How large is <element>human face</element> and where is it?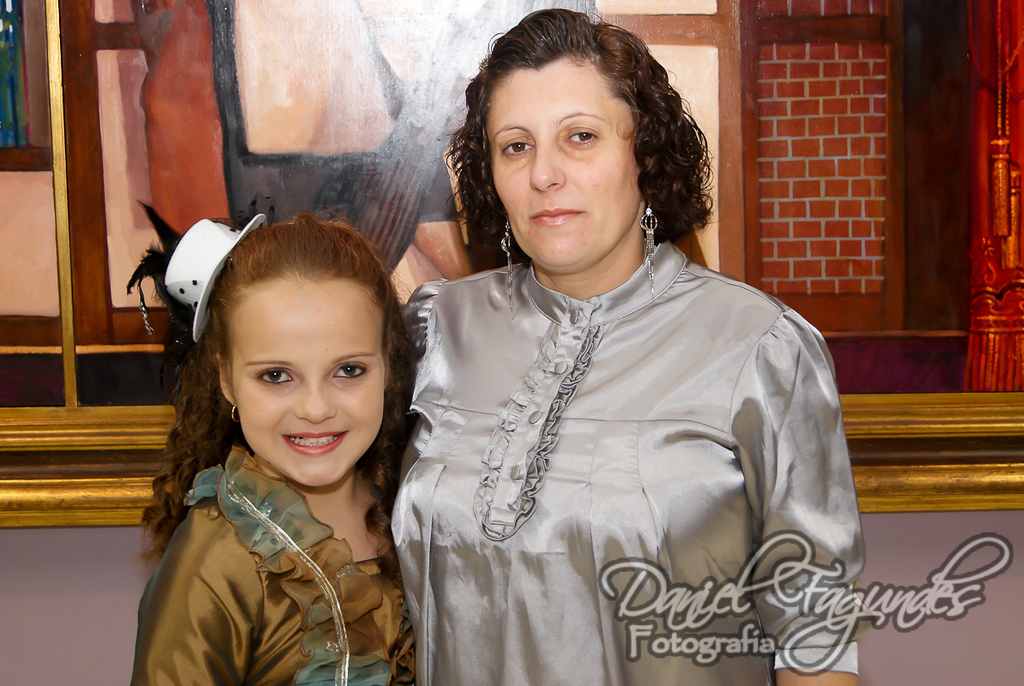
Bounding box: (x1=221, y1=280, x2=400, y2=491).
